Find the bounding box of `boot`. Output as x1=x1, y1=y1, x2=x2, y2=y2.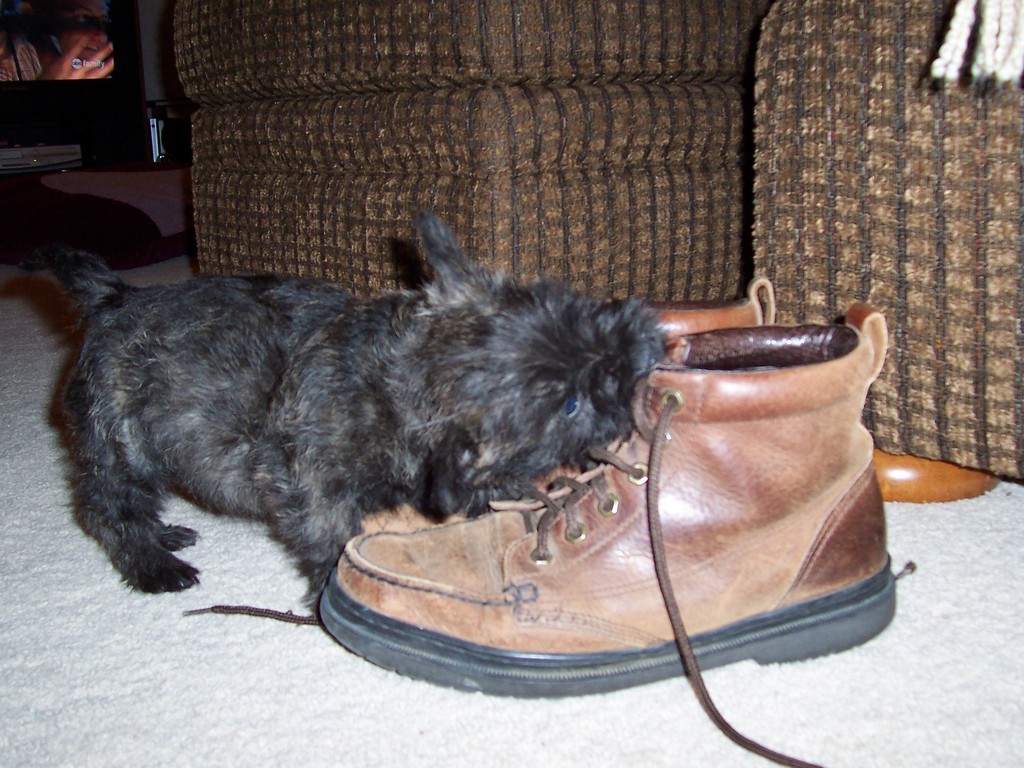
x1=241, y1=350, x2=935, y2=704.
